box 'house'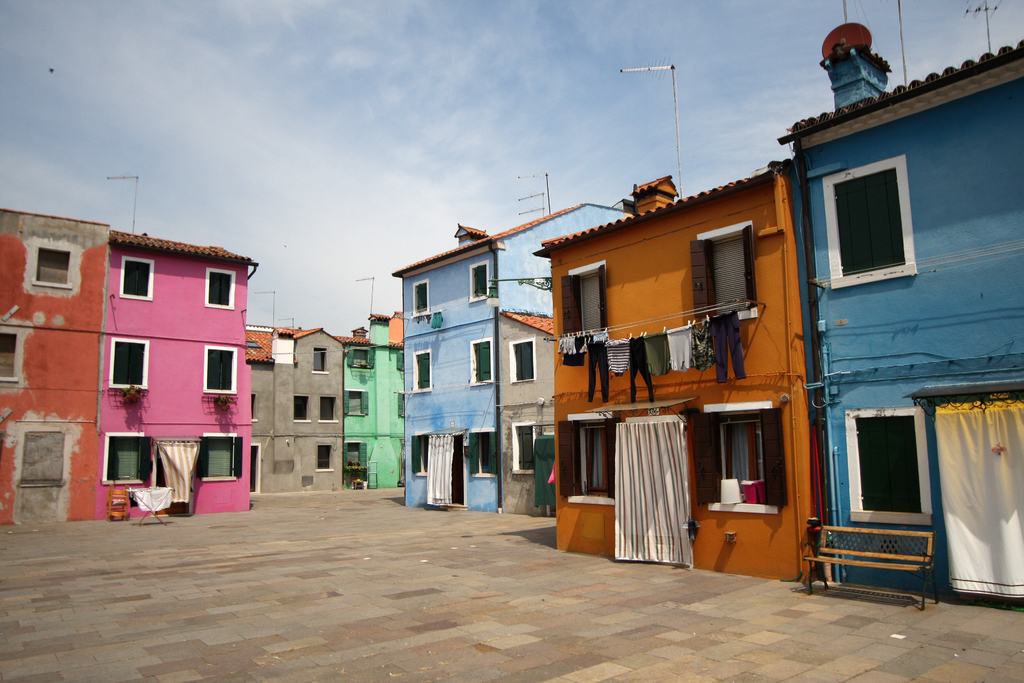
bbox=[246, 310, 403, 506]
